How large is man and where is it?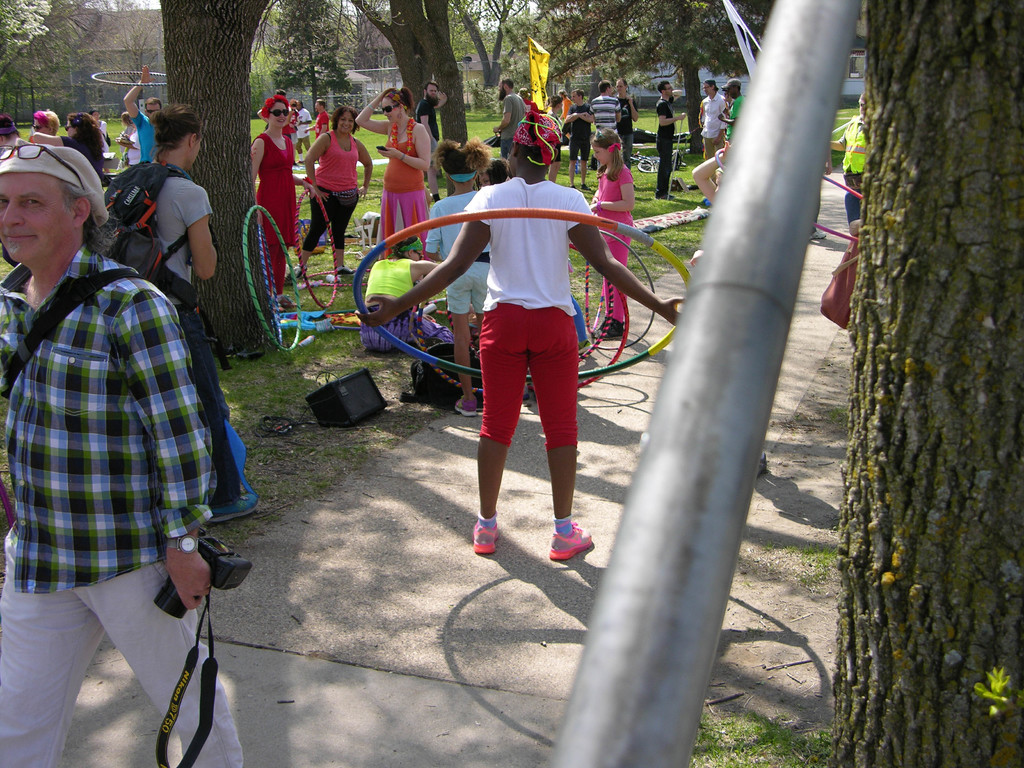
Bounding box: Rect(26, 151, 249, 732).
